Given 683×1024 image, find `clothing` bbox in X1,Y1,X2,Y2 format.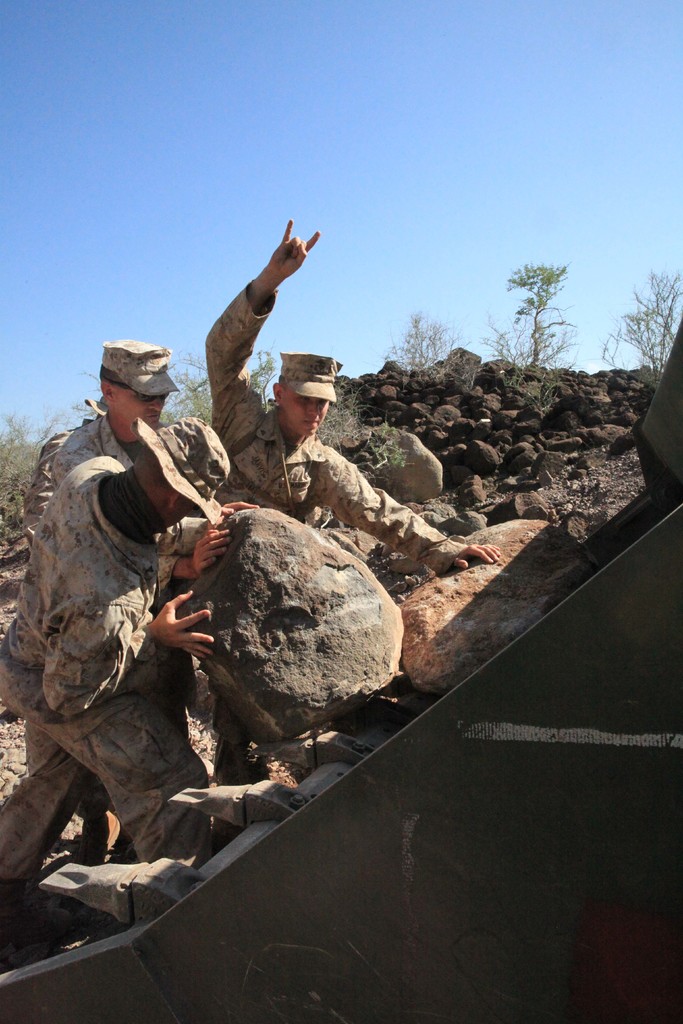
218,276,486,577.
